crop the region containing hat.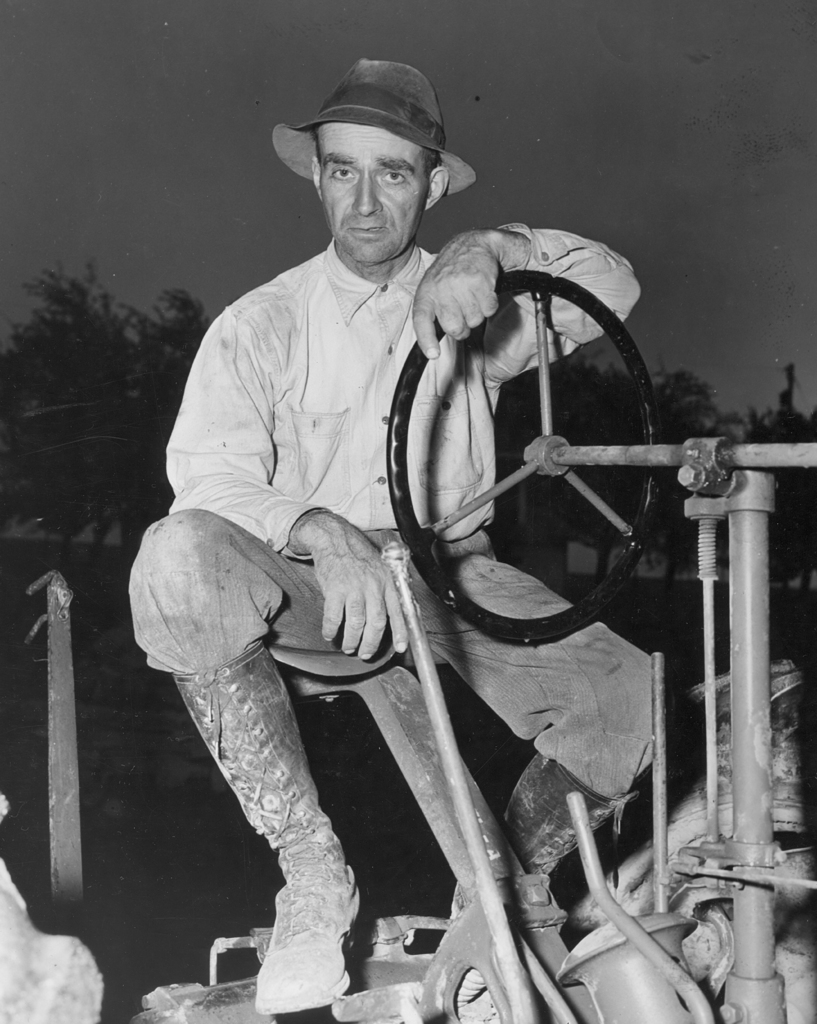
Crop region: 270,58,476,204.
